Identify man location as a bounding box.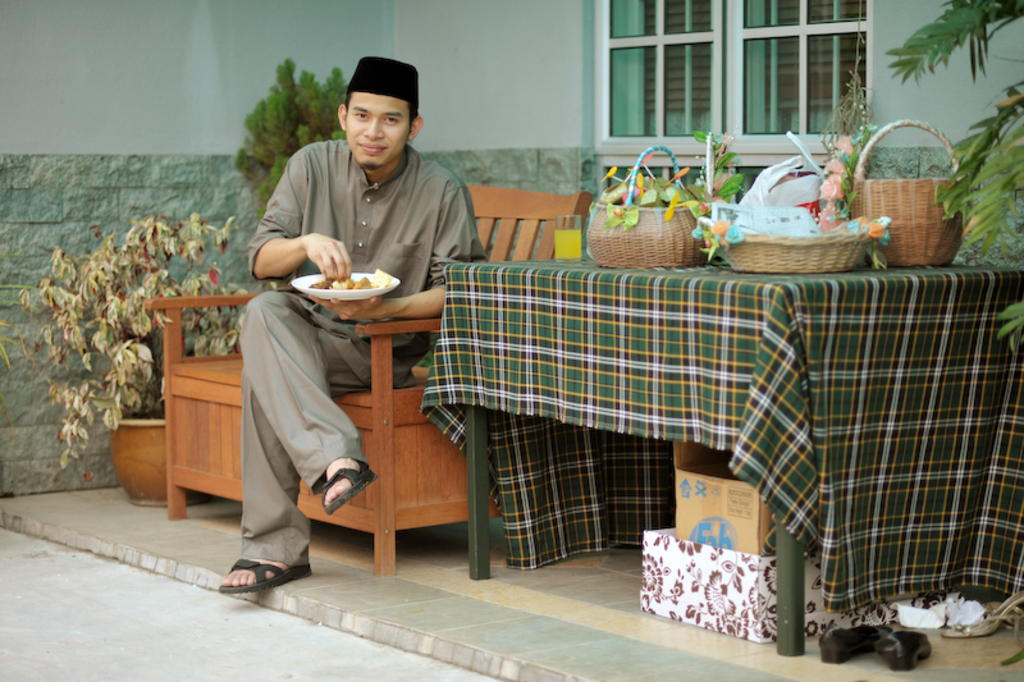
[212, 56, 486, 600].
